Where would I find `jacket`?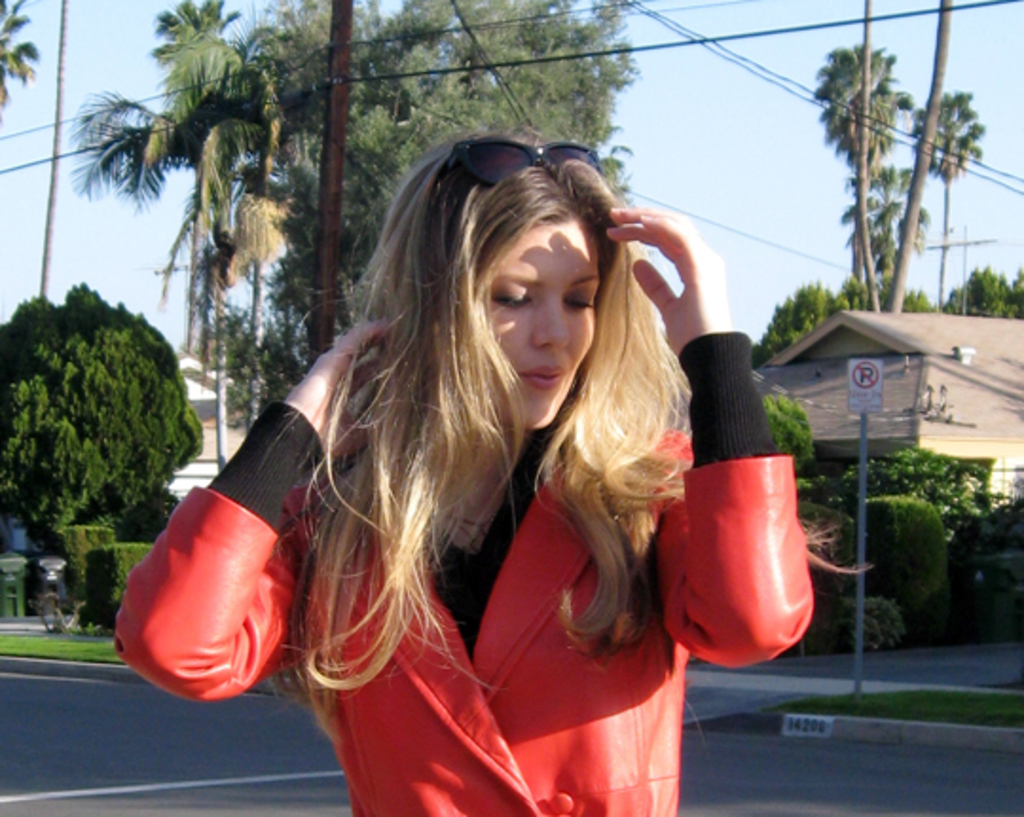
At crop(116, 425, 819, 815).
